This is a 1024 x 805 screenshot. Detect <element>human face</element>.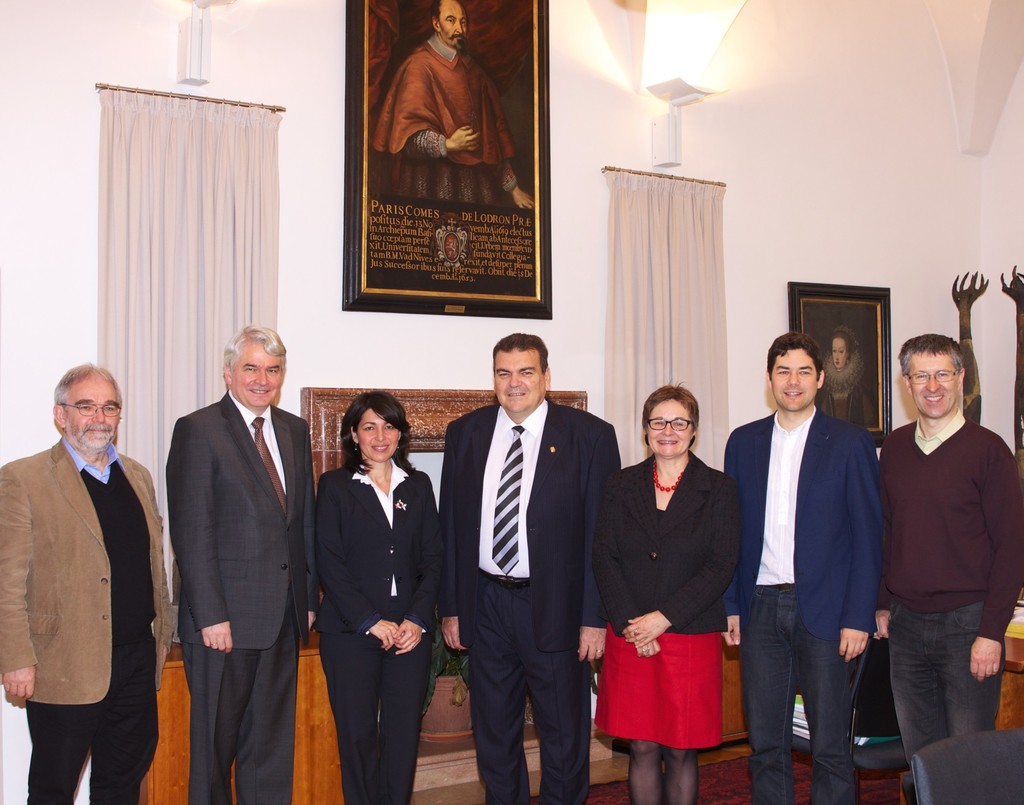
BBox(358, 414, 399, 462).
